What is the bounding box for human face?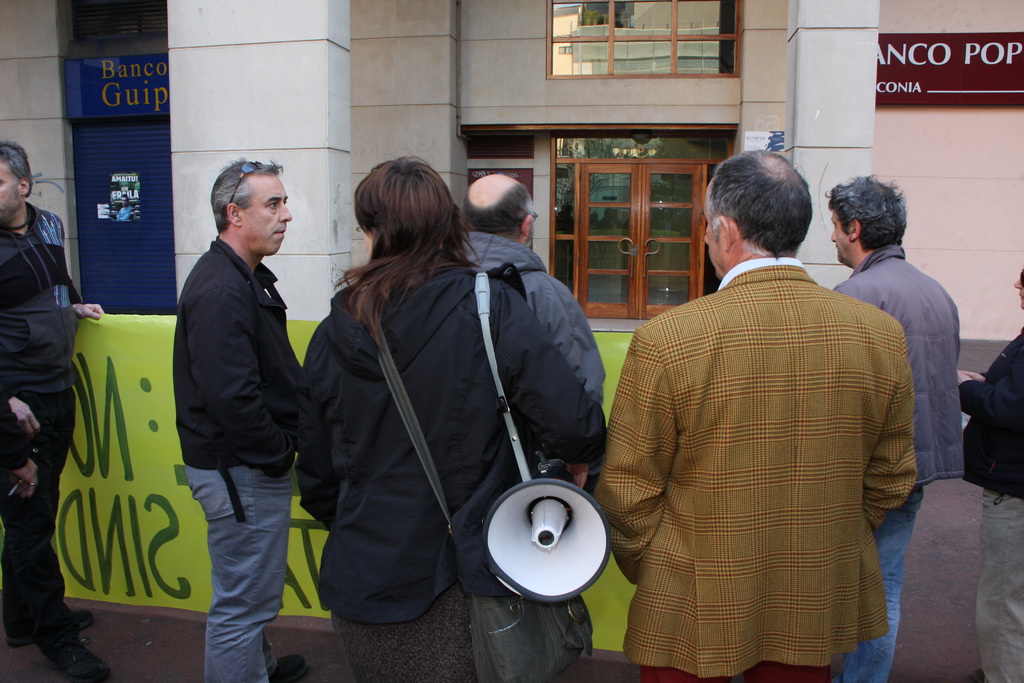
(x1=241, y1=176, x2=294, y2=256).
